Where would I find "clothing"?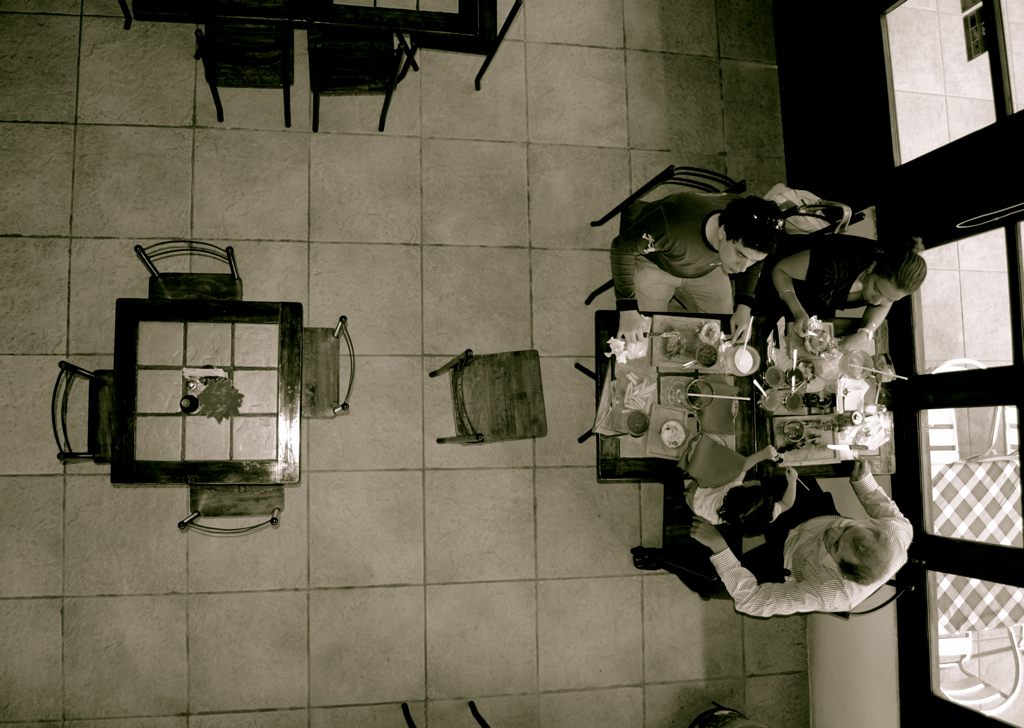
At <bbox>748, 237, 893, 336</bbox>.
